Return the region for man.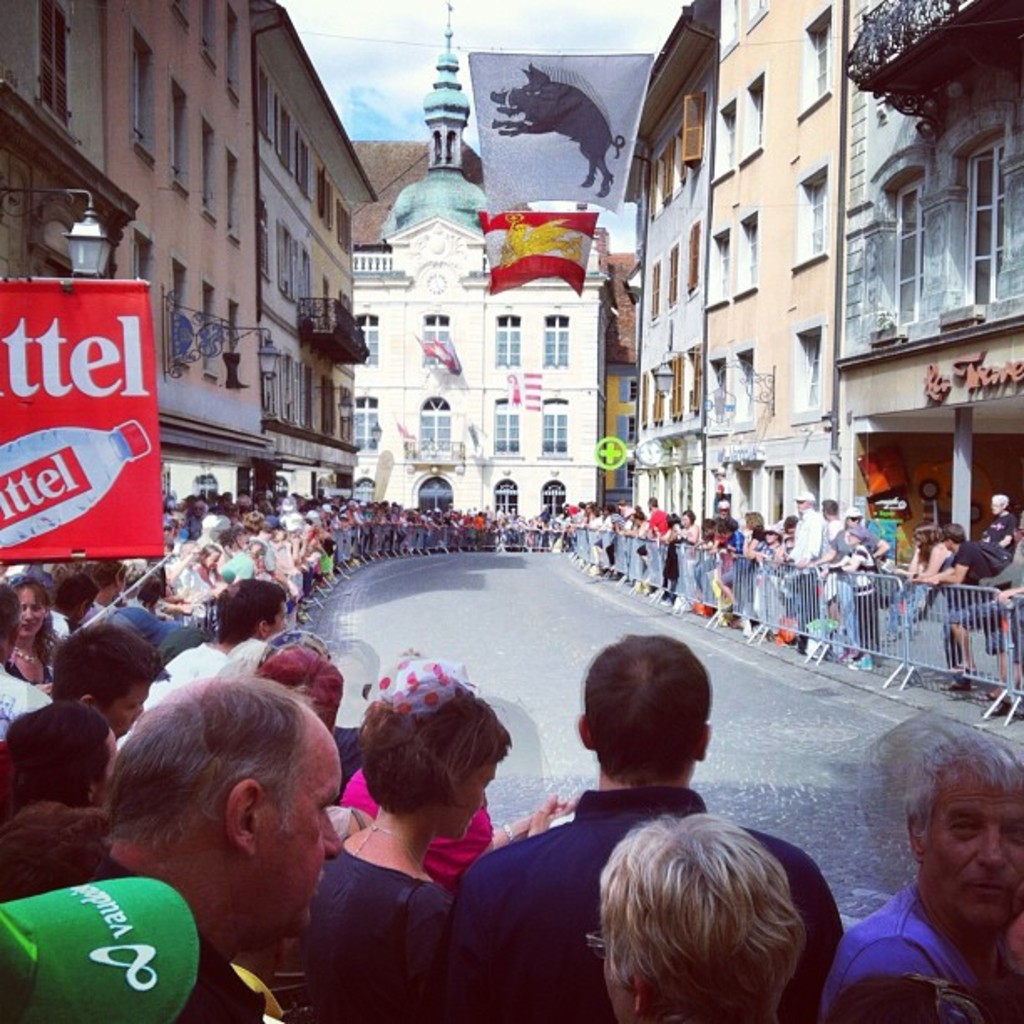
select_region(847, 709, 1023, 1023).
